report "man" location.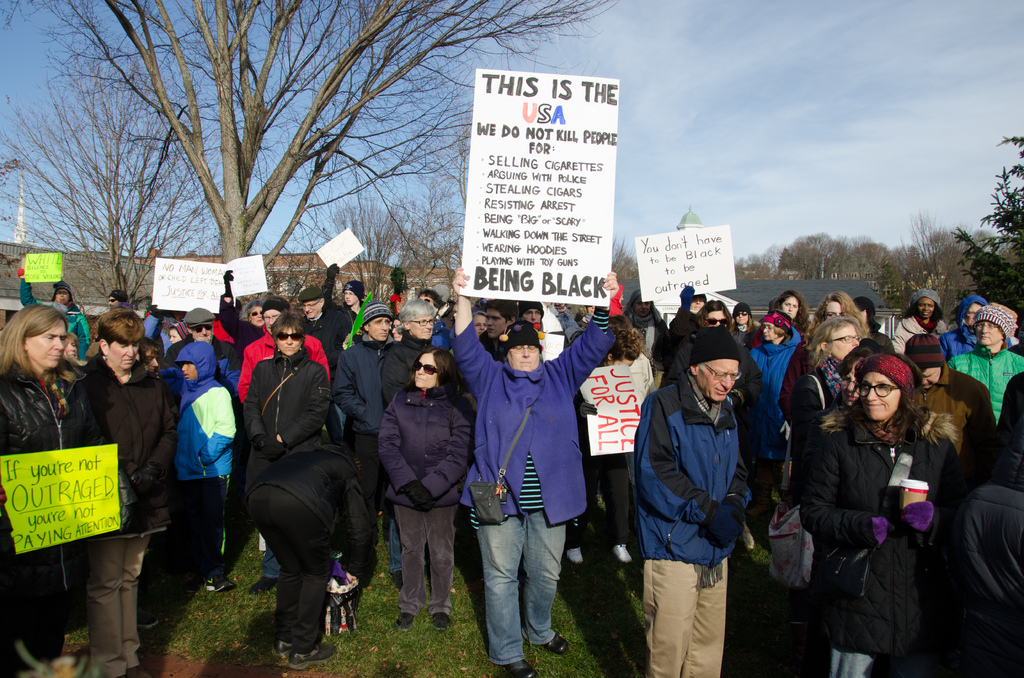
Report: bbox=(139, 336, 160, 372).
